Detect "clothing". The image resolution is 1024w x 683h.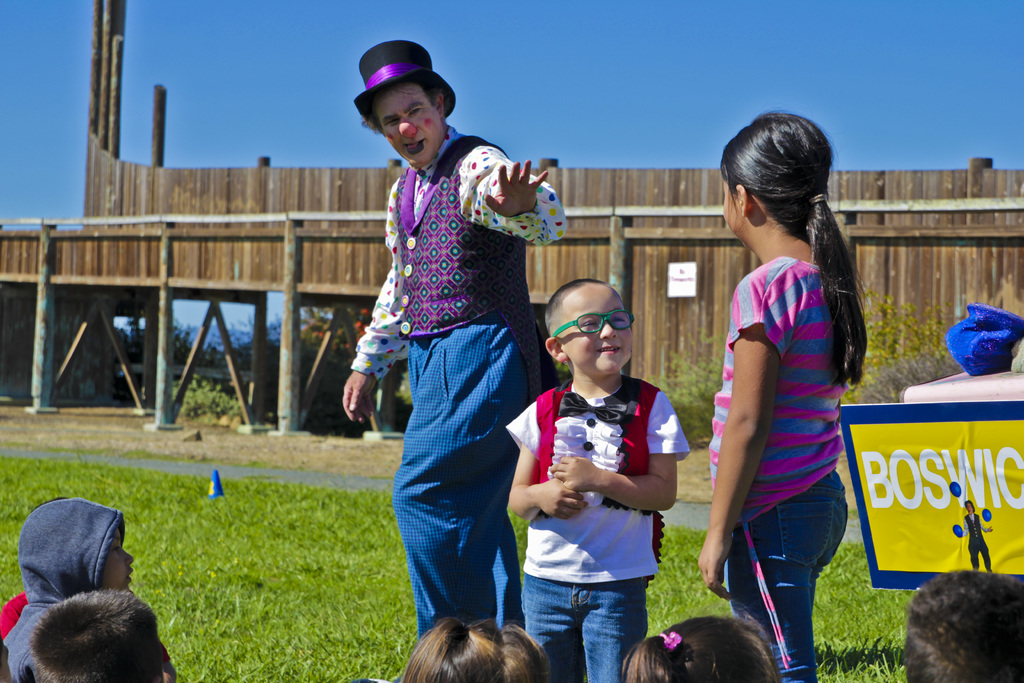
[left=0, top=595, right=32, bottom=638].
